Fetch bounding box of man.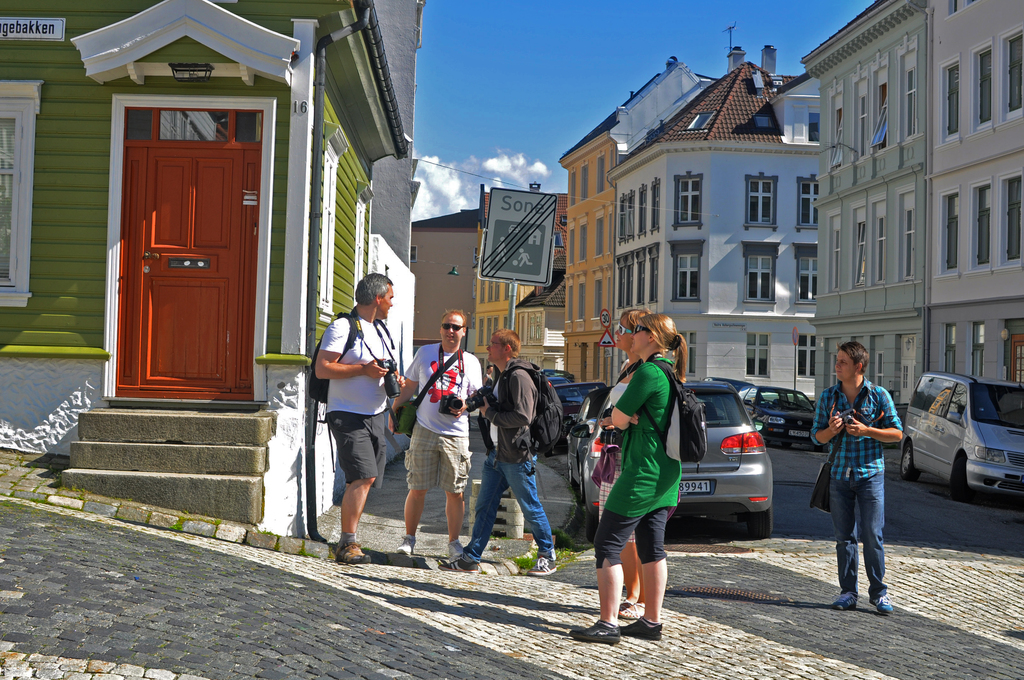
Bbox: detection(388, 307, 485, 559).
